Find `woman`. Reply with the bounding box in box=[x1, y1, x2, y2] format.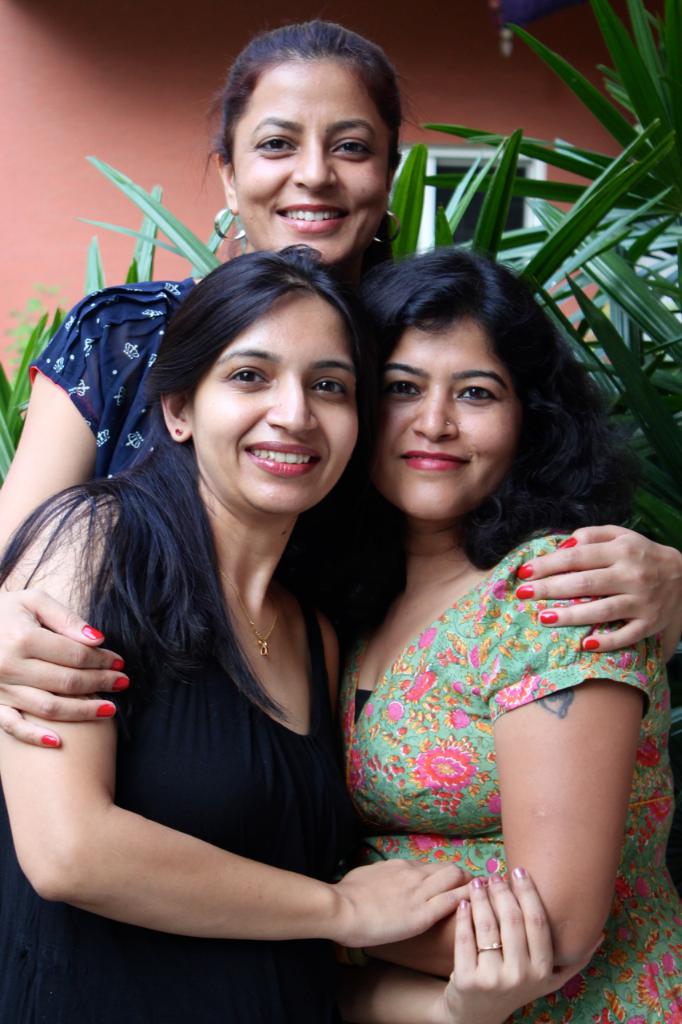
box=[301, 247, 681, 1023].
